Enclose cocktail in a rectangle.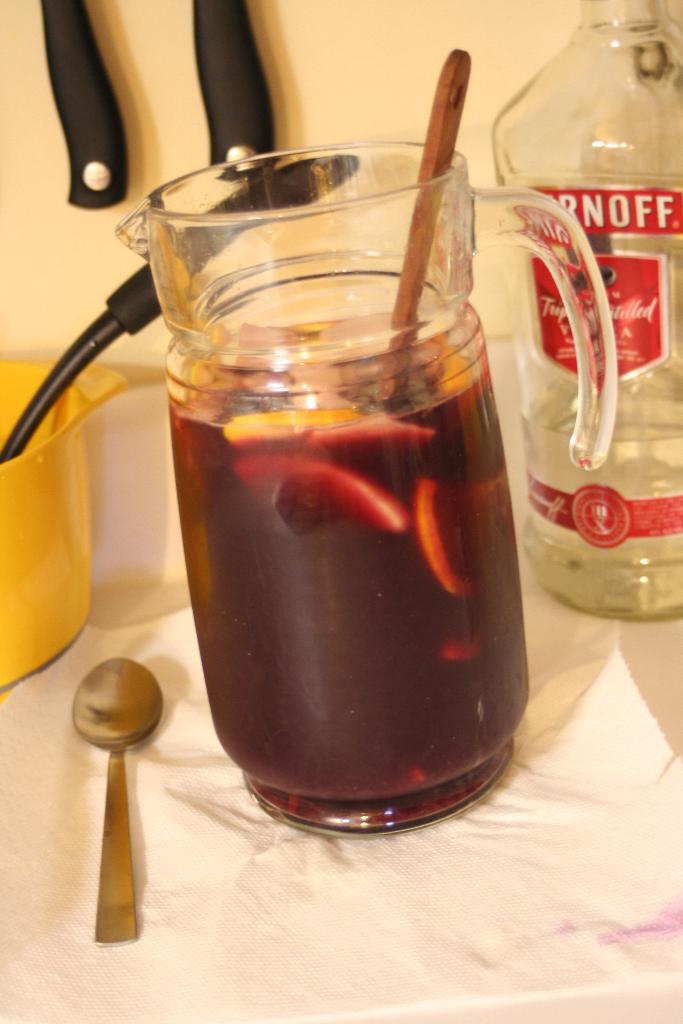
118, 143, 543, 840.
